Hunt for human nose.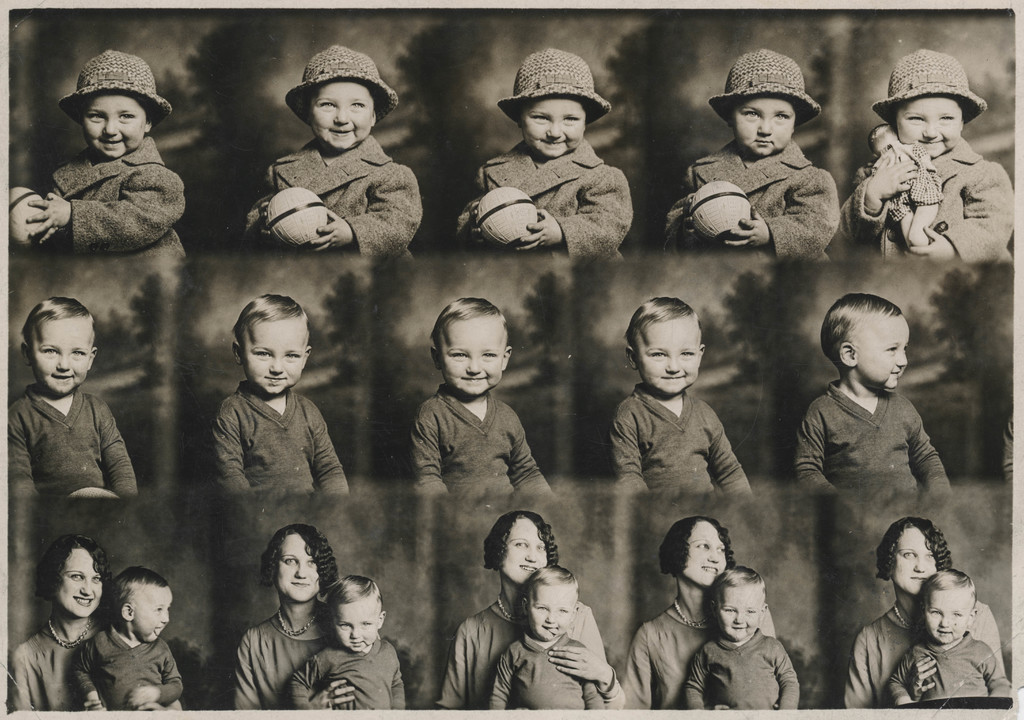
Hunted down at x1=351, y1=625, x2=360, y2=637.
